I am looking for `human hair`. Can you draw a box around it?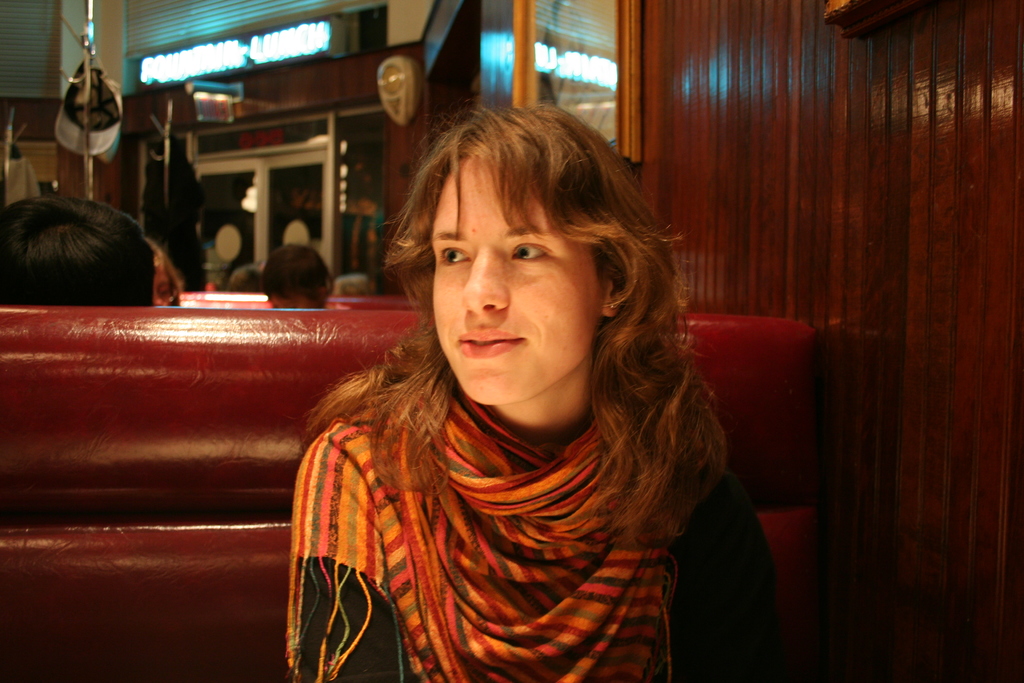
Sure, the bounding box is l=0, t=188, r=150, b=316.
